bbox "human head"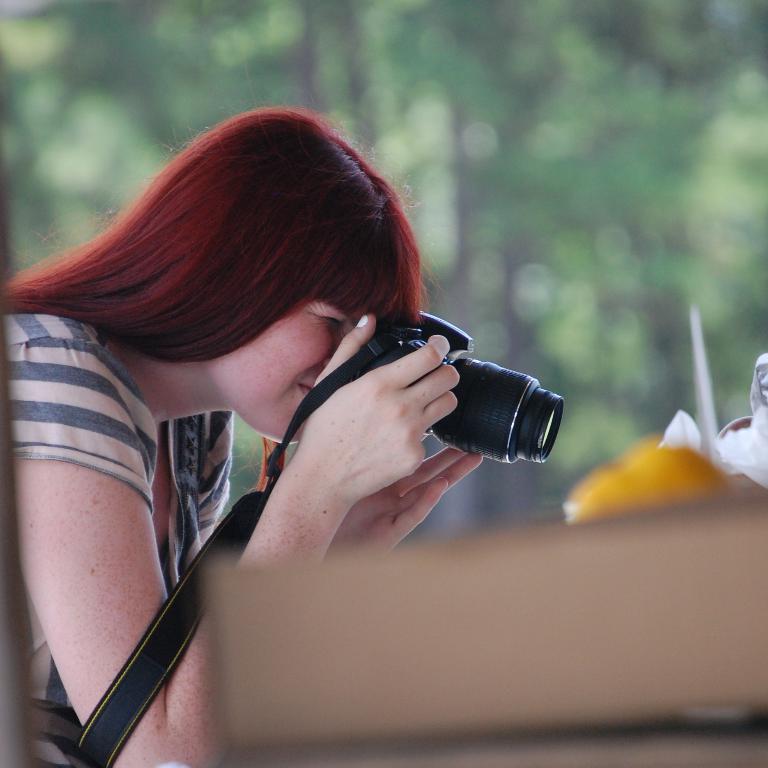
rect(79, 119, 420, 393)
